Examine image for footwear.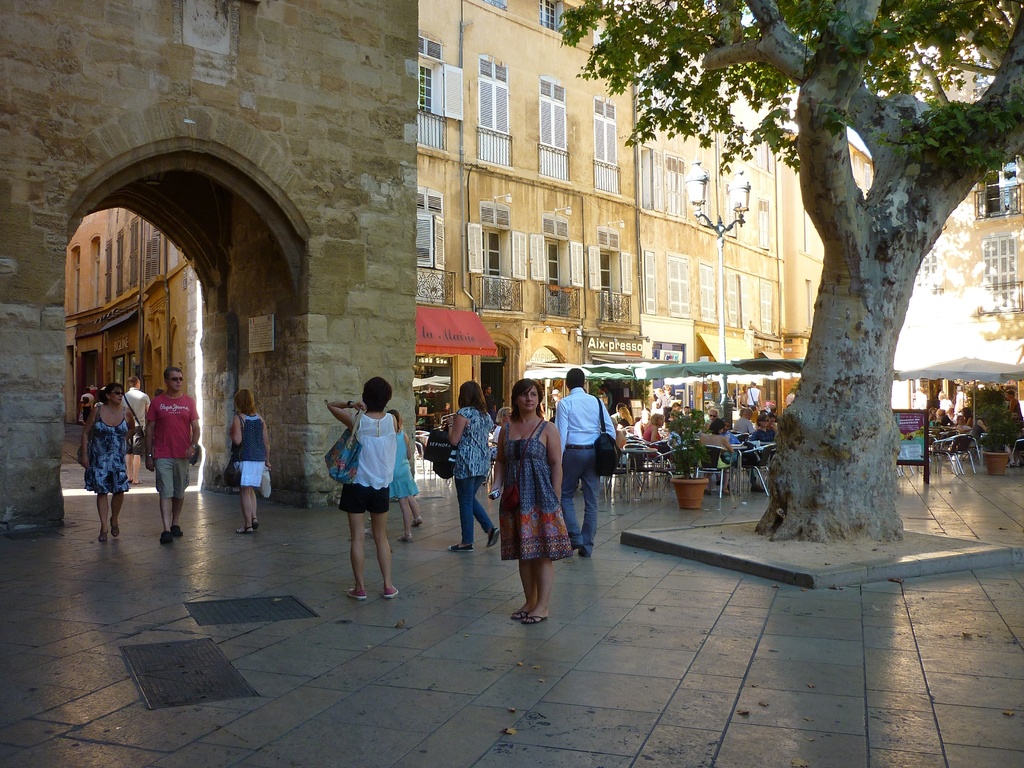
Examination result: select_region(234, 525, 250, 532).
